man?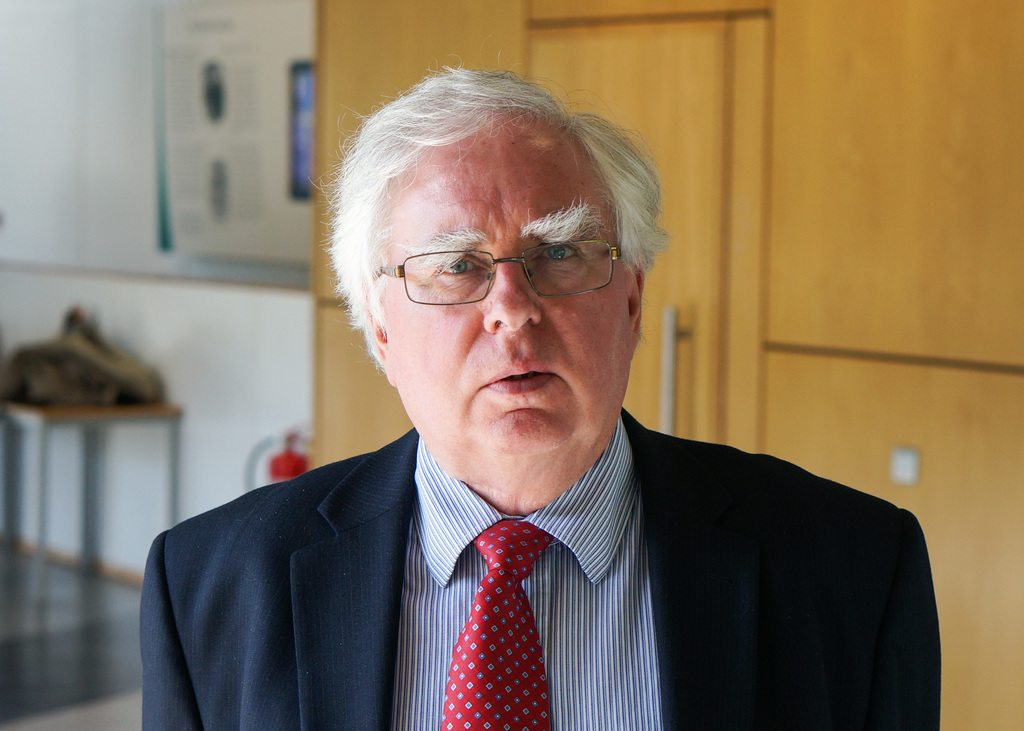
pyautogui.locateOnScreen(124, 55, 943, 730)
